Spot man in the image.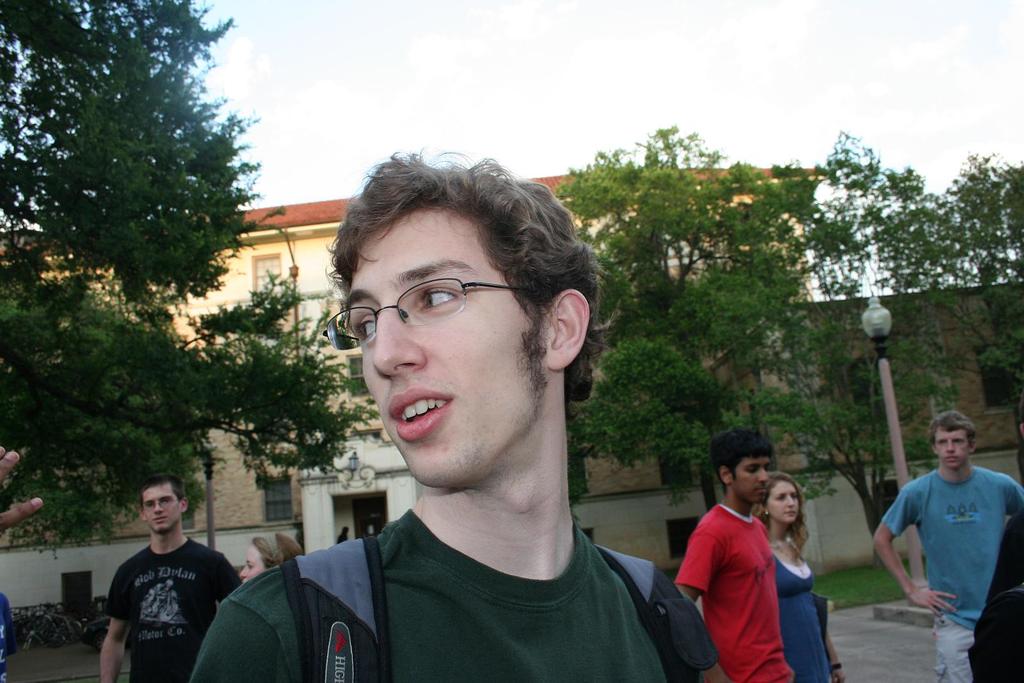
man found at (674, 425, 797, 682).
